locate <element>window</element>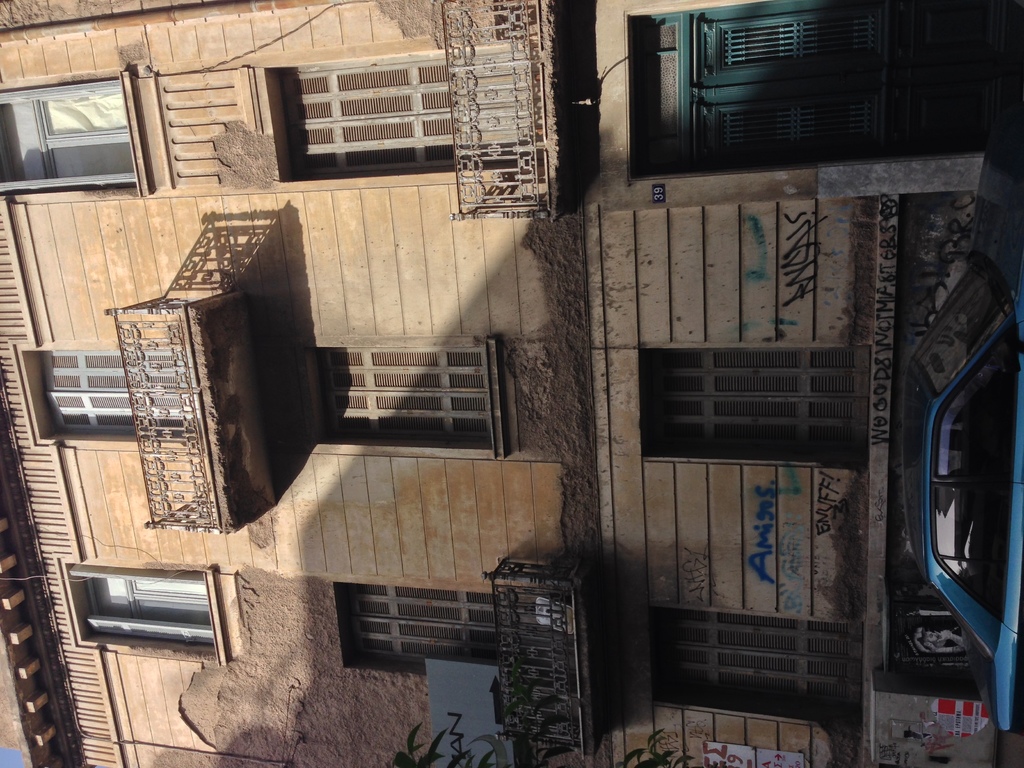
box(81, 579, 209, 647)
